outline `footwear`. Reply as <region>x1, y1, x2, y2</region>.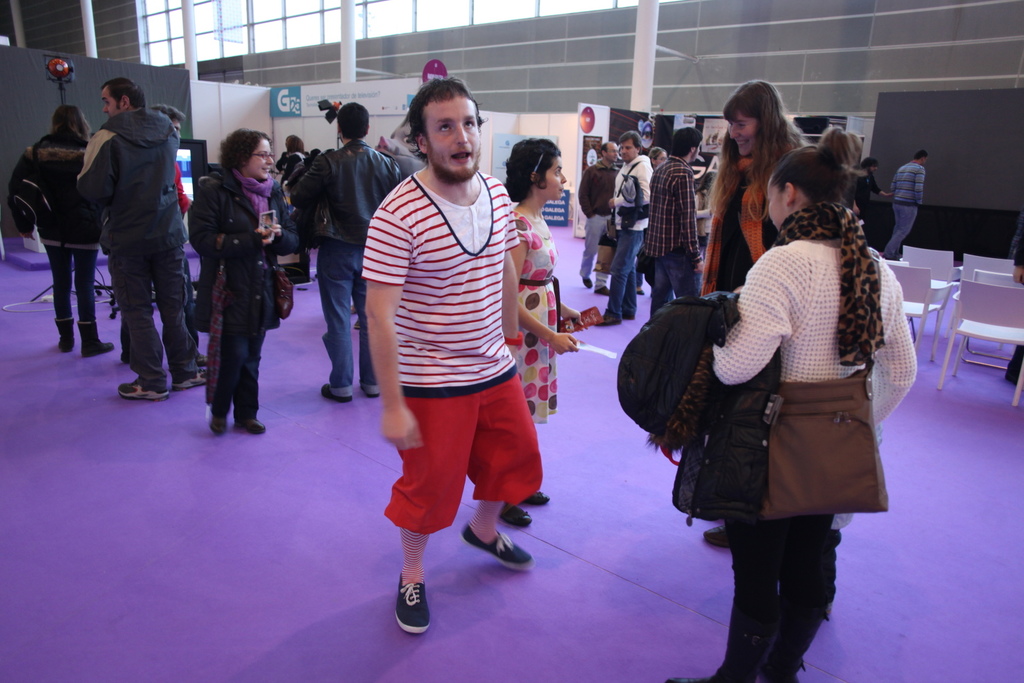
<region>636, 290, 643, 296</region>.
